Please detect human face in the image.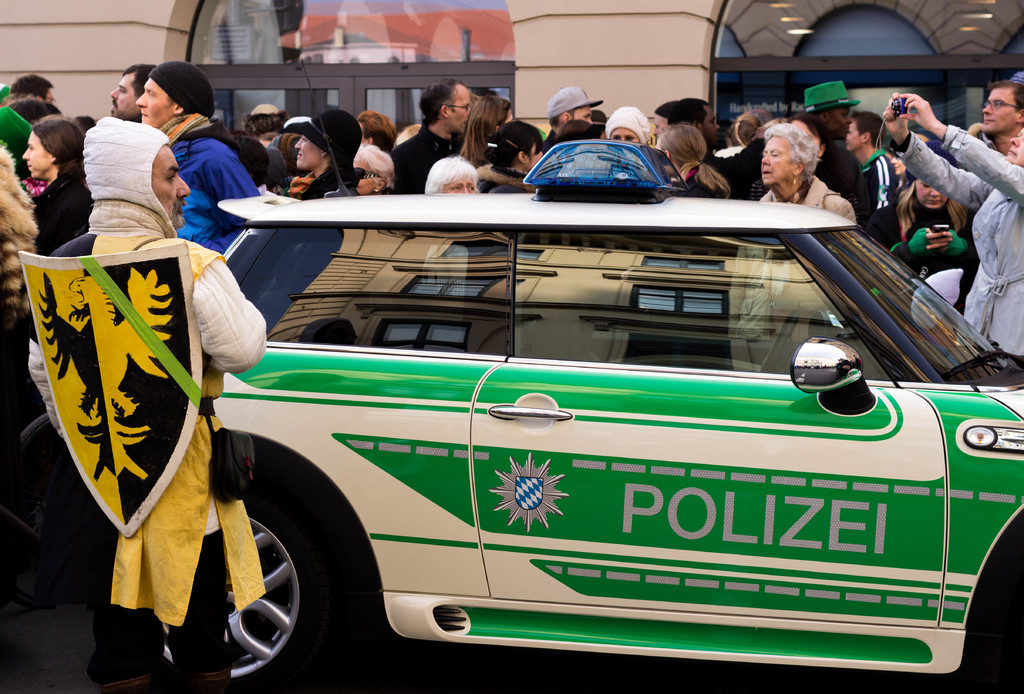
locate(148, 142, 193, 227).
